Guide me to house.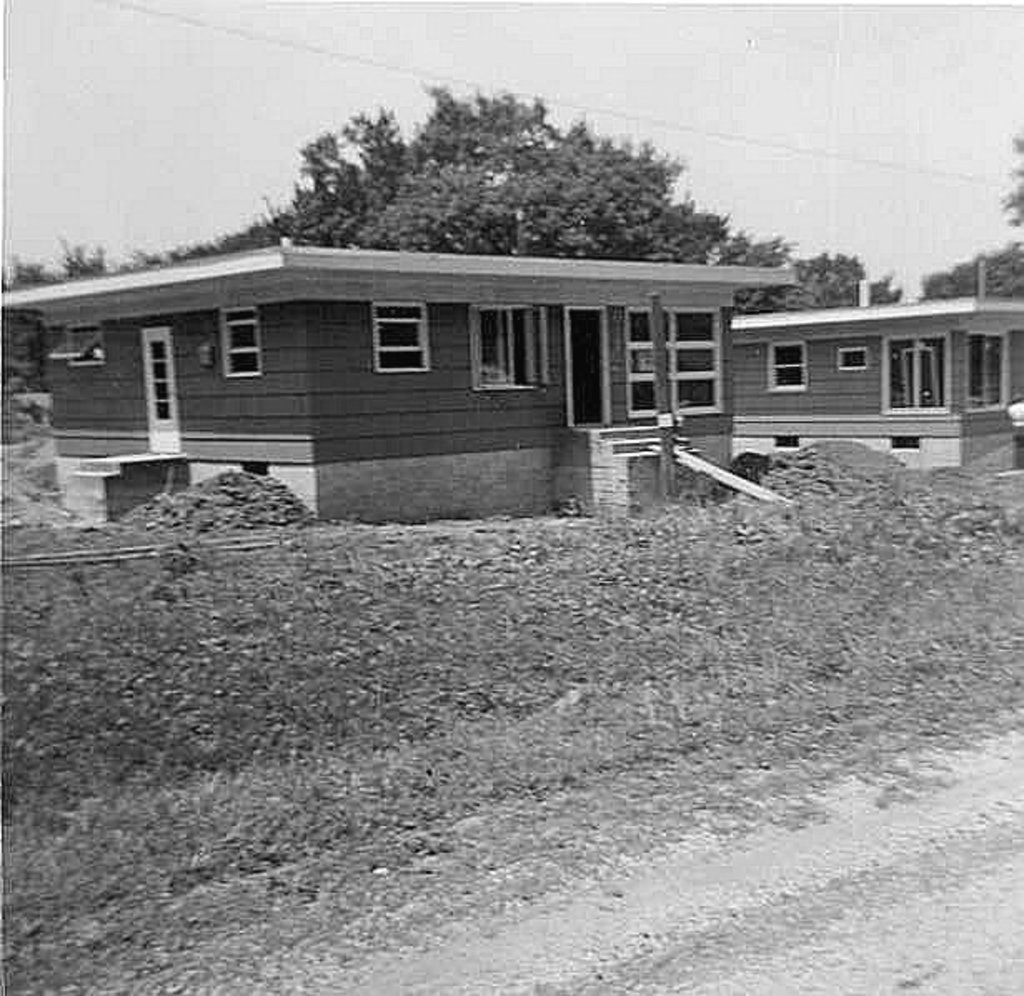
Guidance: bbox=(724, 265, 1022, 463).
